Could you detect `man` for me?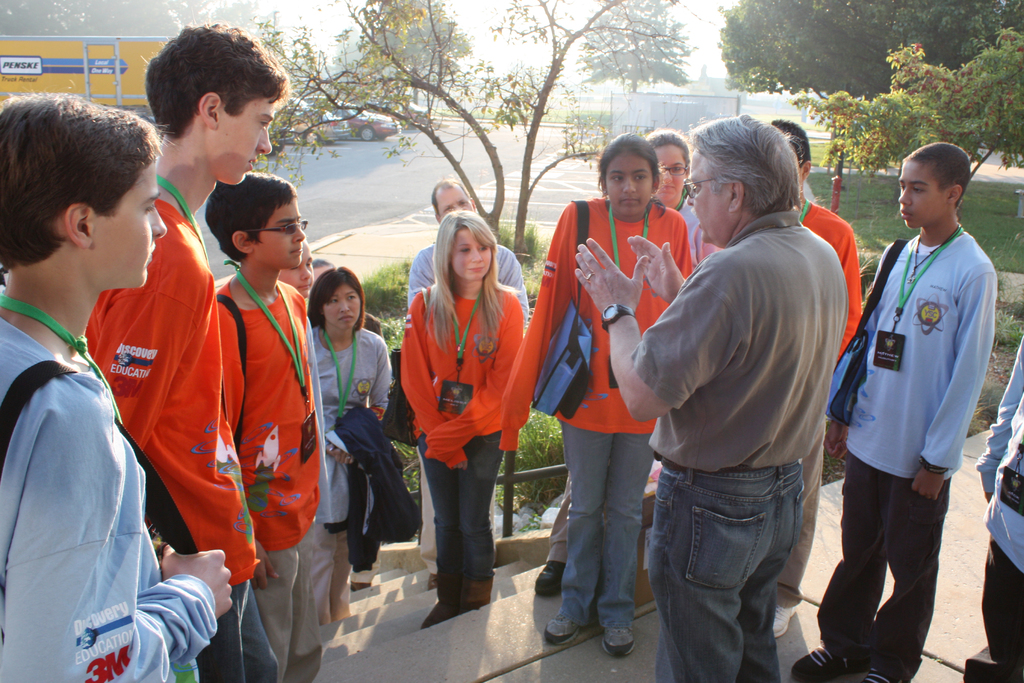
Detection result: (left=575, top=113, right=845, bottom=682).
